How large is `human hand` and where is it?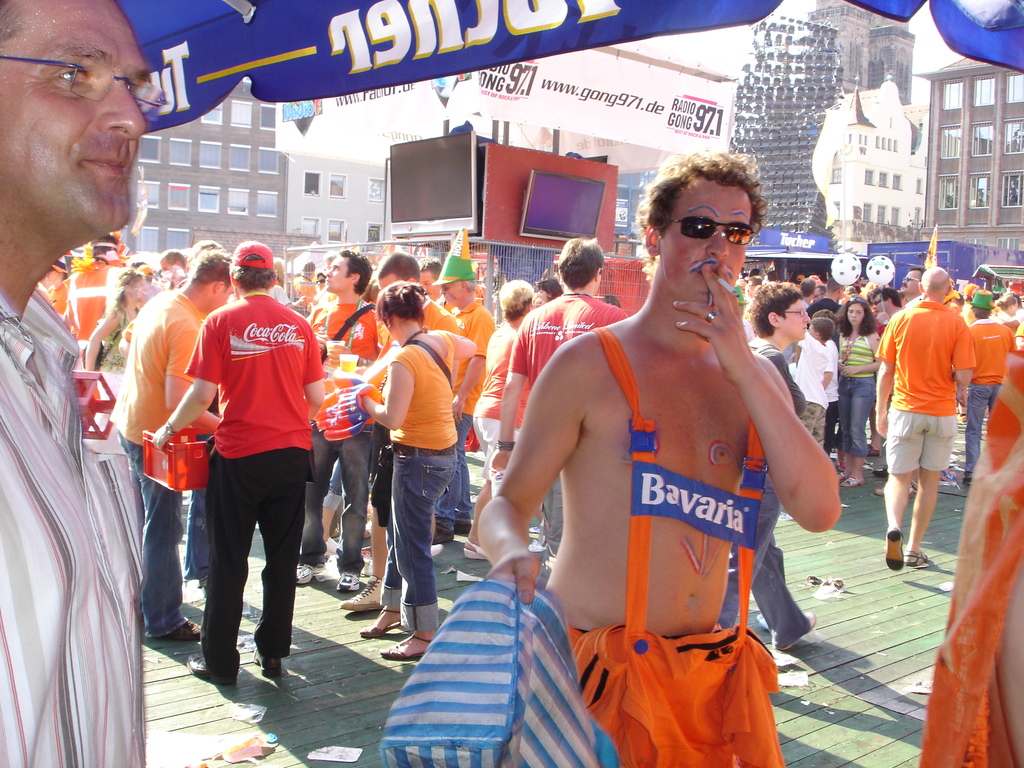
Bounding box: bbox=(840, 364, 858, 375).
